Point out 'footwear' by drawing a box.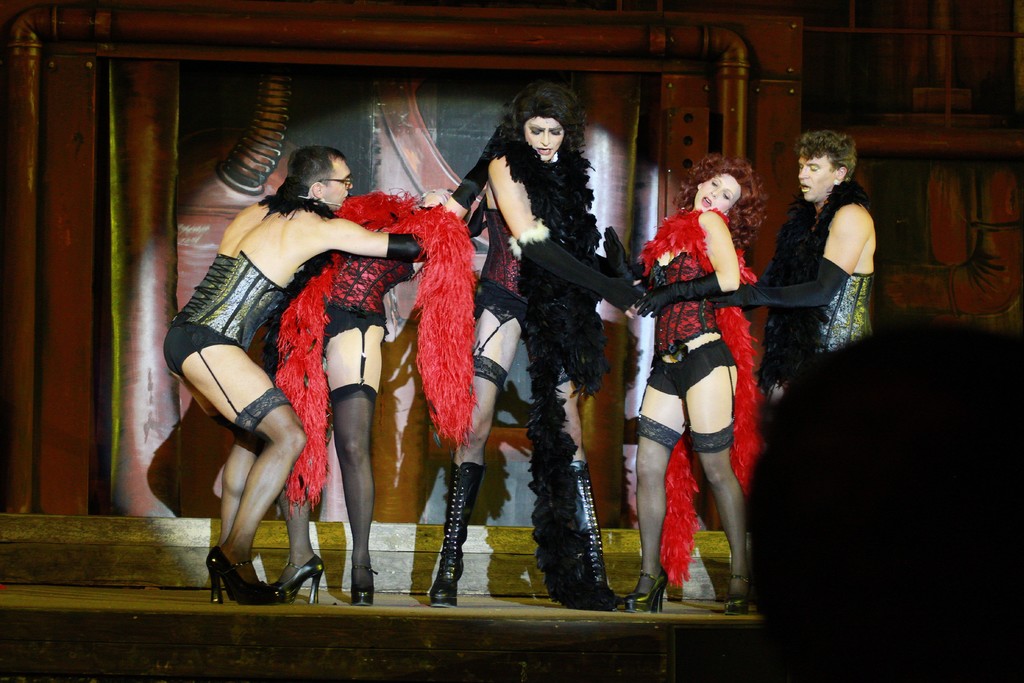
[x1=273, y1=555, x2=327, y2=609].
